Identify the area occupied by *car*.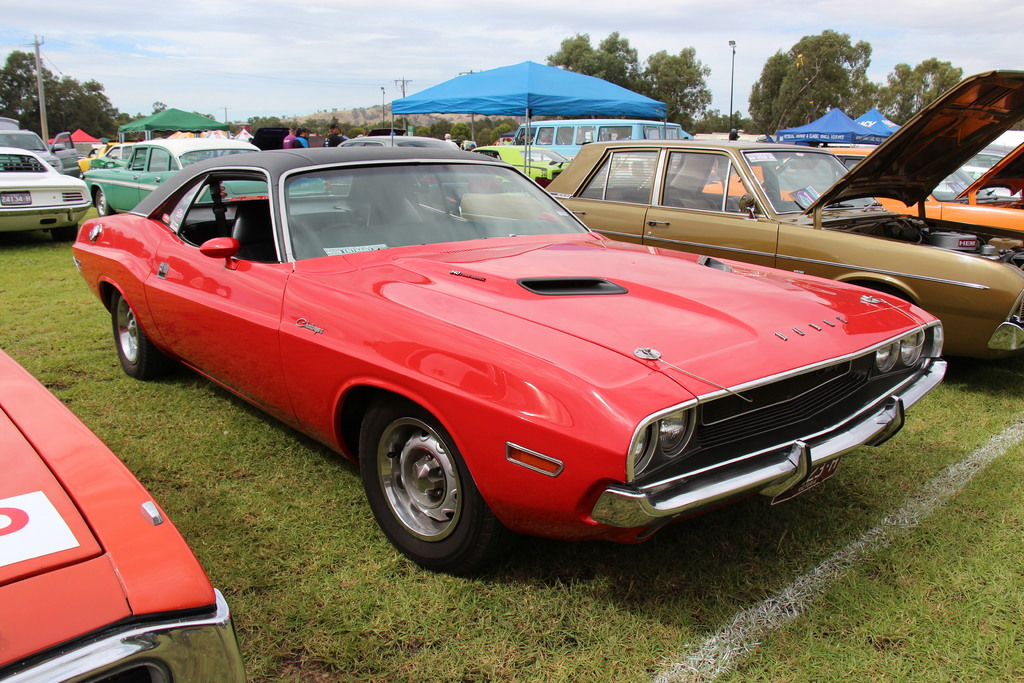
Area: Rect(69, 139, 950, 577).
